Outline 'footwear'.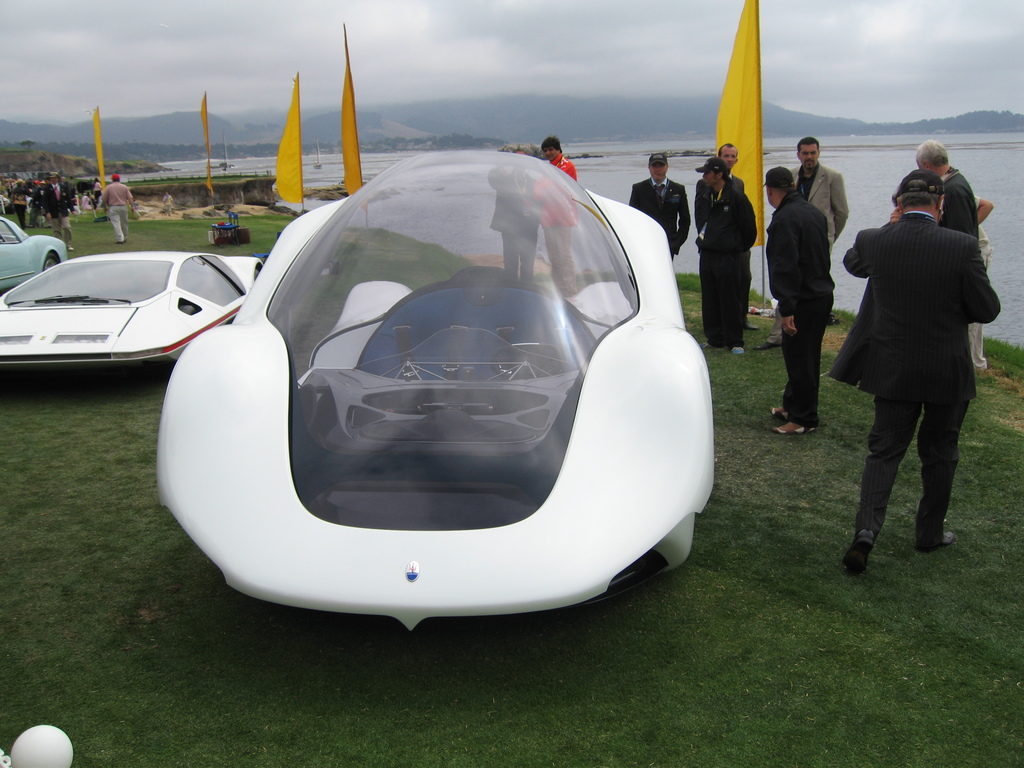
Outline: <box>772,403,790,419</box>.
